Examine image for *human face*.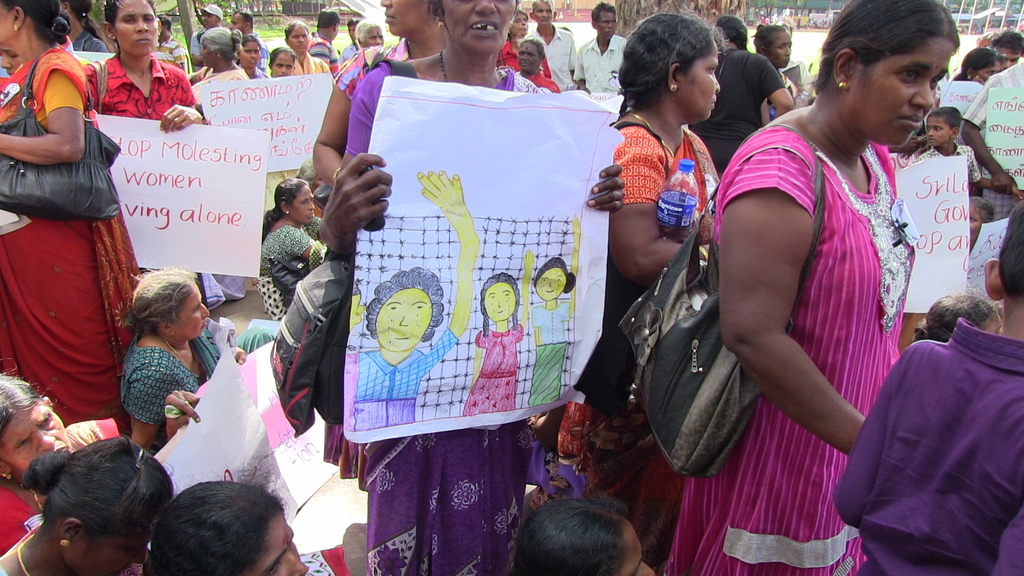
Examination result: crop(764, 35, 795, 65).
